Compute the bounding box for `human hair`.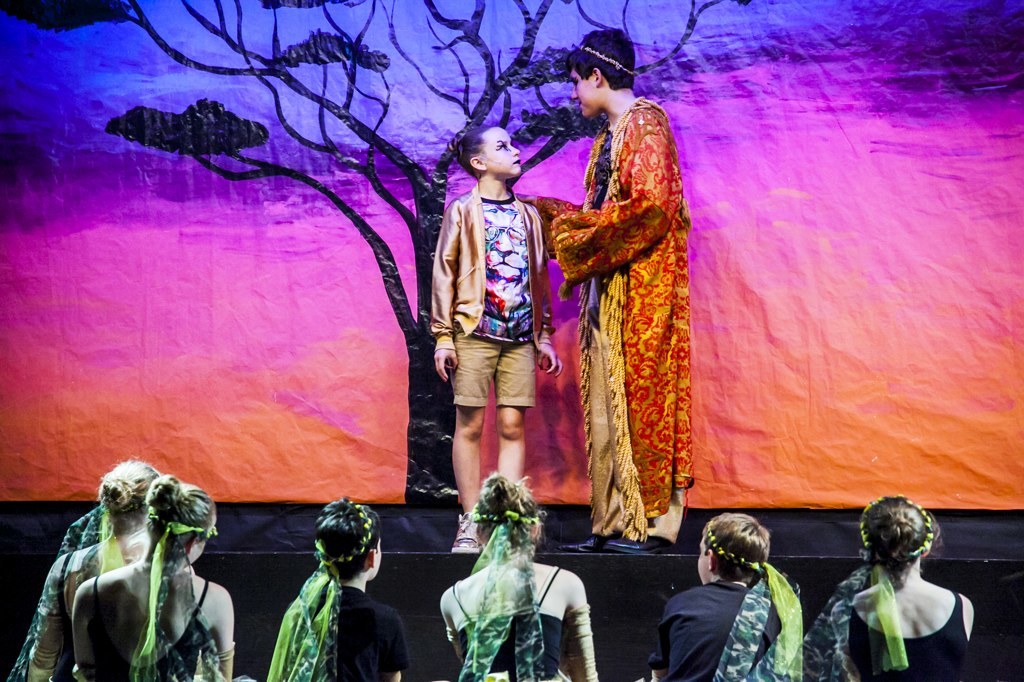
[x1=310, y1=498, x2=378, y2=584].
